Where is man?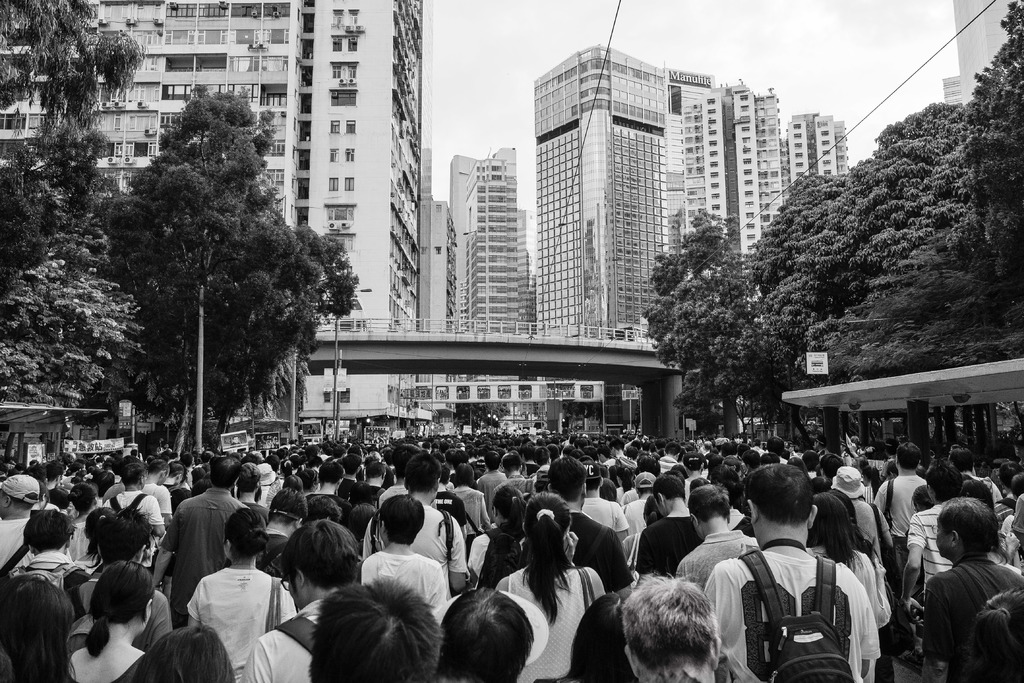
pyautogui.locateOnScreen(635, 472, 703, 579).
